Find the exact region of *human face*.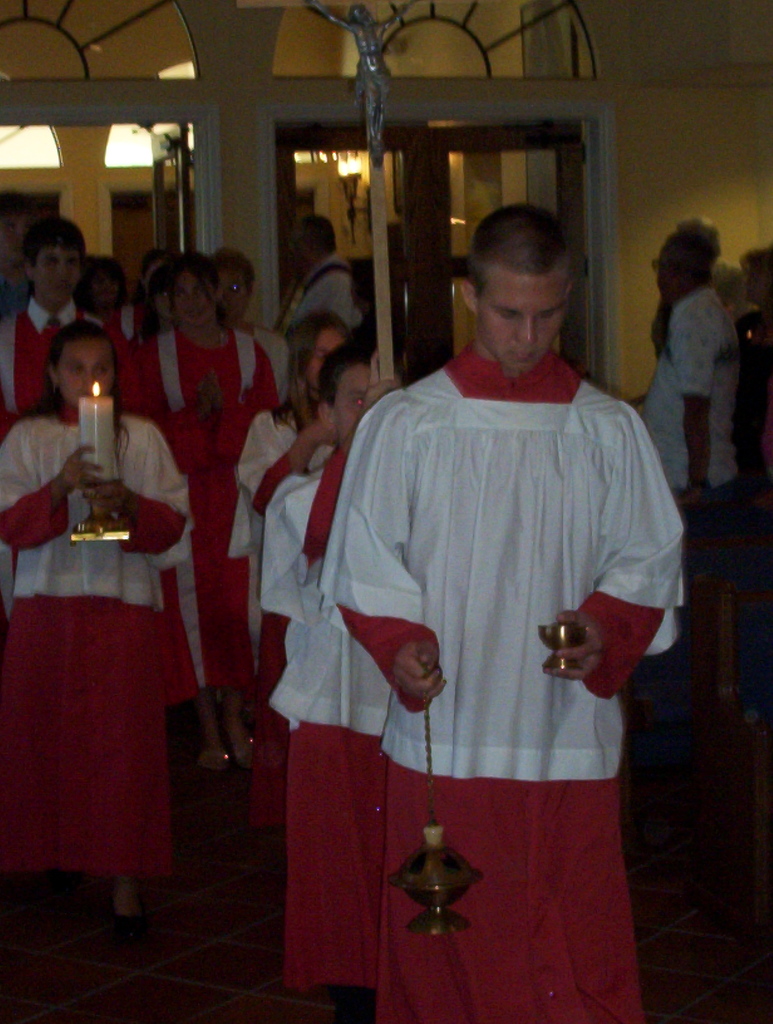
Exact region: left=338, top=364, right=381, bottom=436.
